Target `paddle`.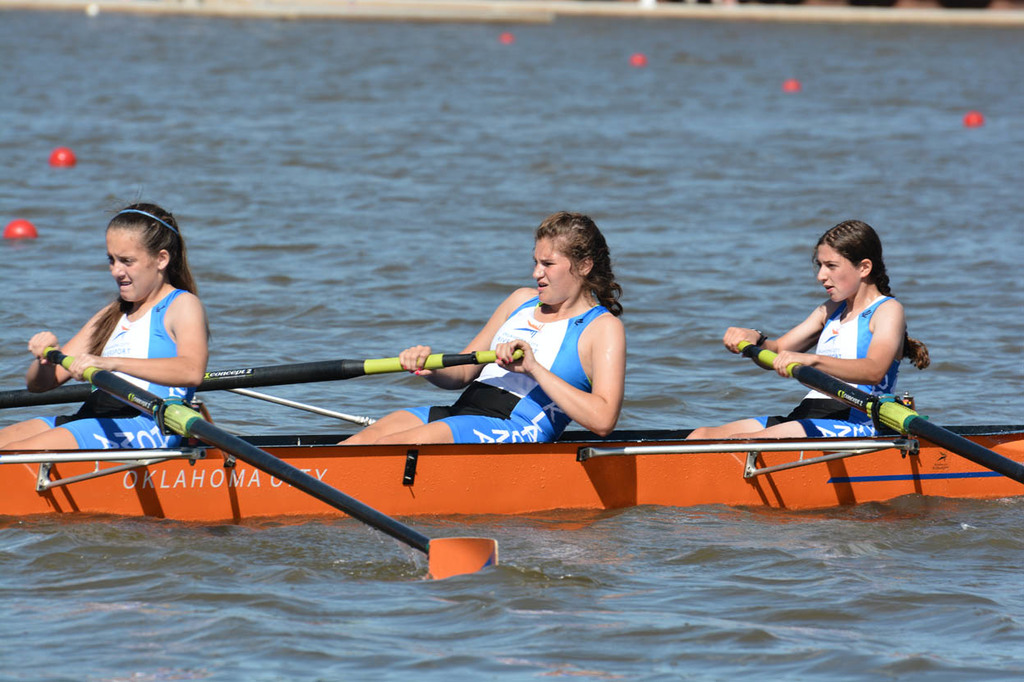
Target region: select_region(0, 344, 527, 410).
